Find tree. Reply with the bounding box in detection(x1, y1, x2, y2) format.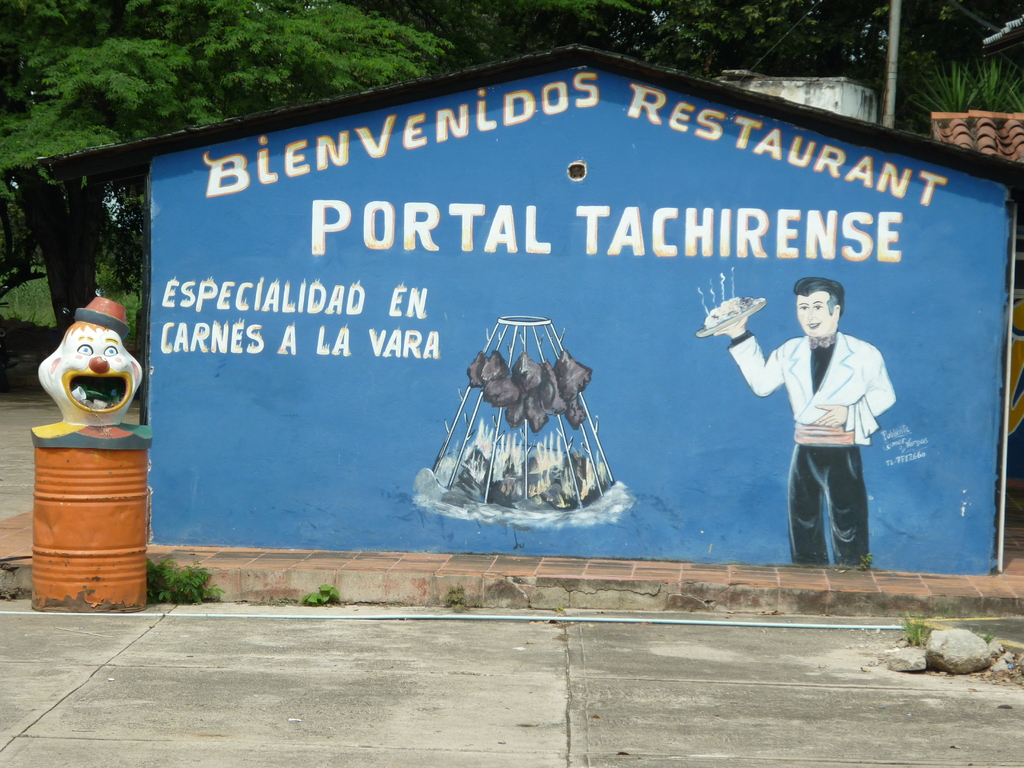
detection(0, 0, 455, 330).
